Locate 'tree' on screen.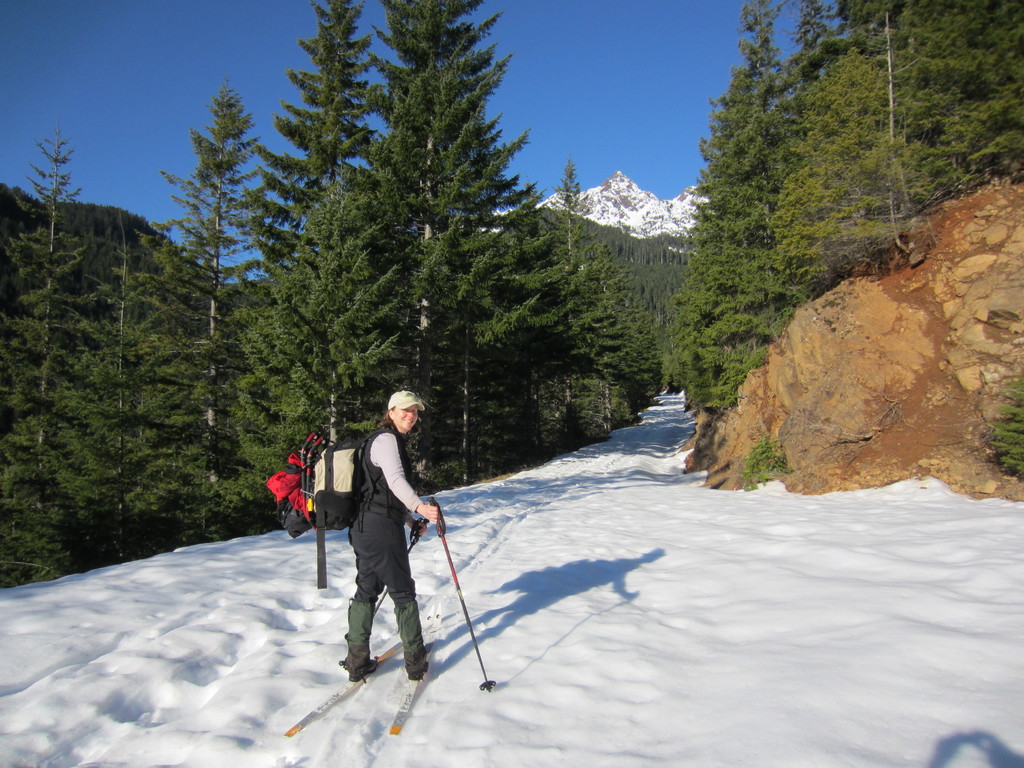
On screen at [86, 198, 149, 574].
